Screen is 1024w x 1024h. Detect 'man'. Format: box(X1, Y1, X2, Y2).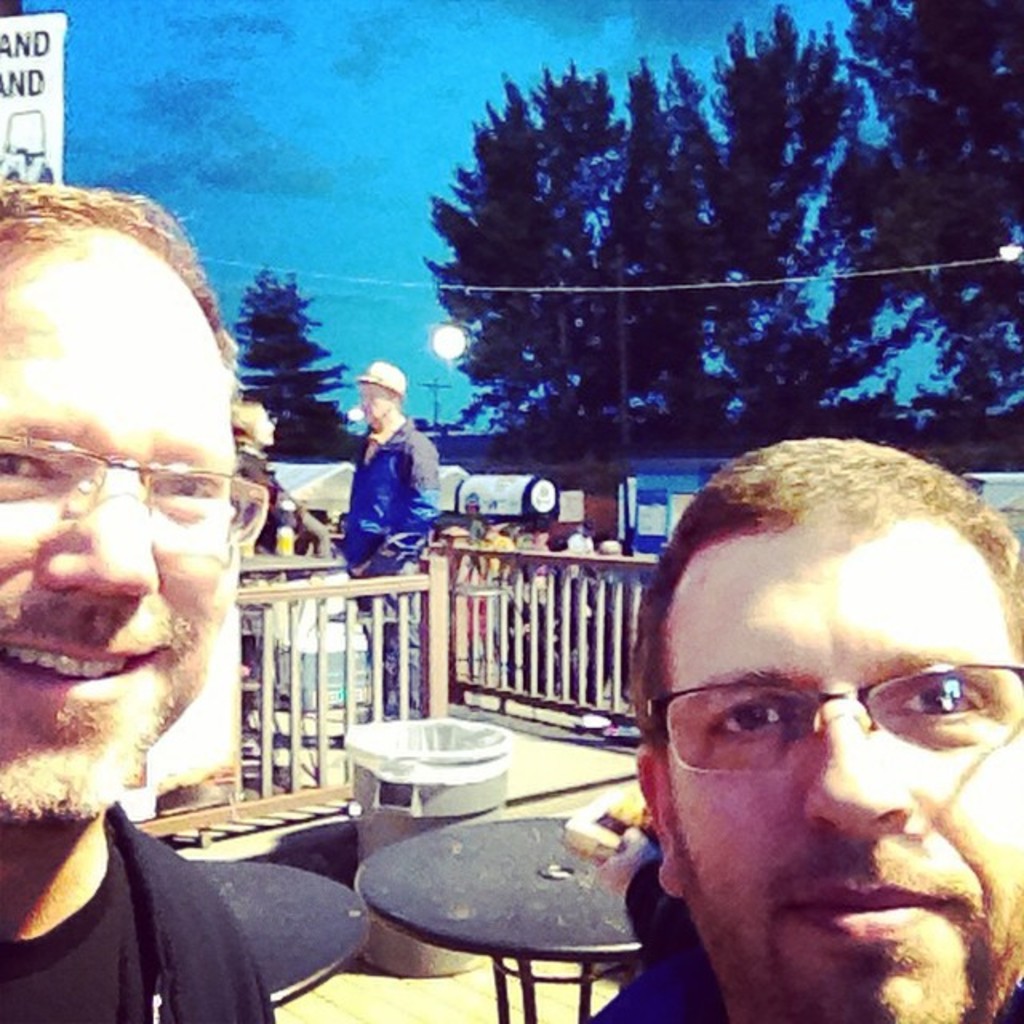
box(0, 272, 334, 998).
